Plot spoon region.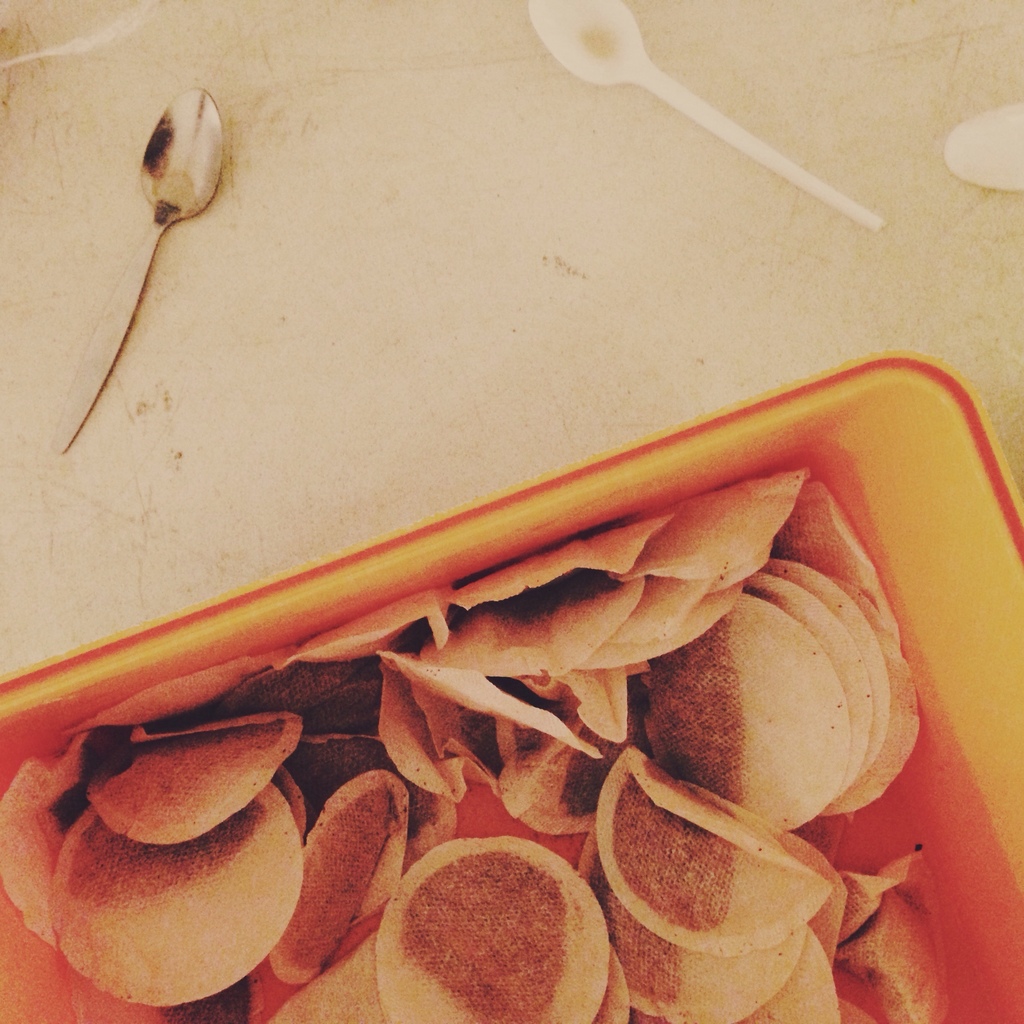
Plotted at box(941, 101, 1023, 195).
